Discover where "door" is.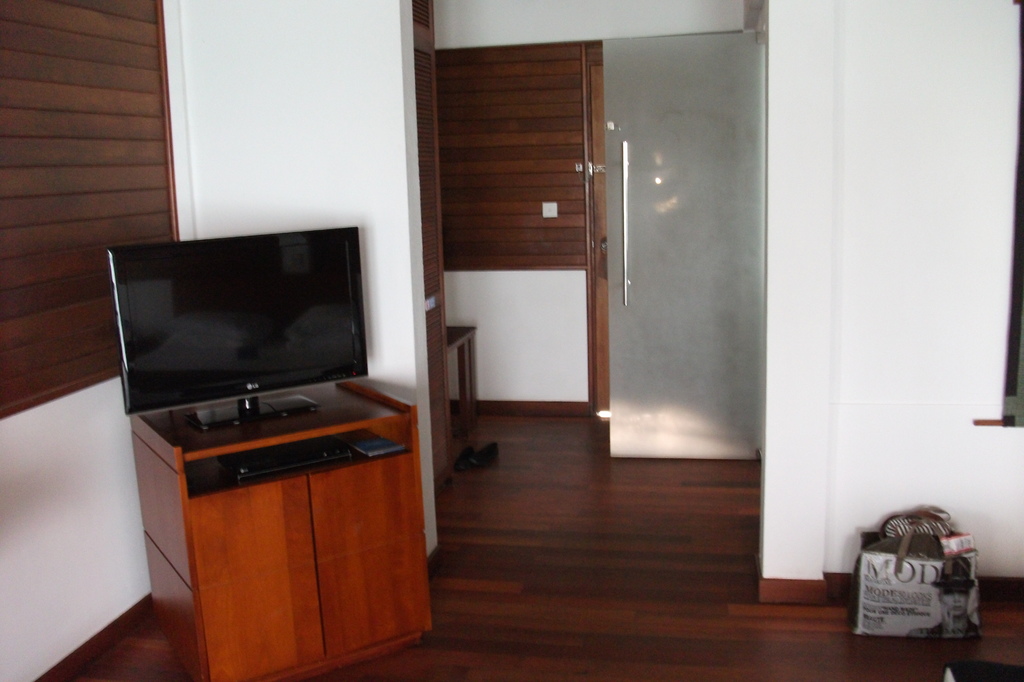
Discovered at 589 65 611 413.
